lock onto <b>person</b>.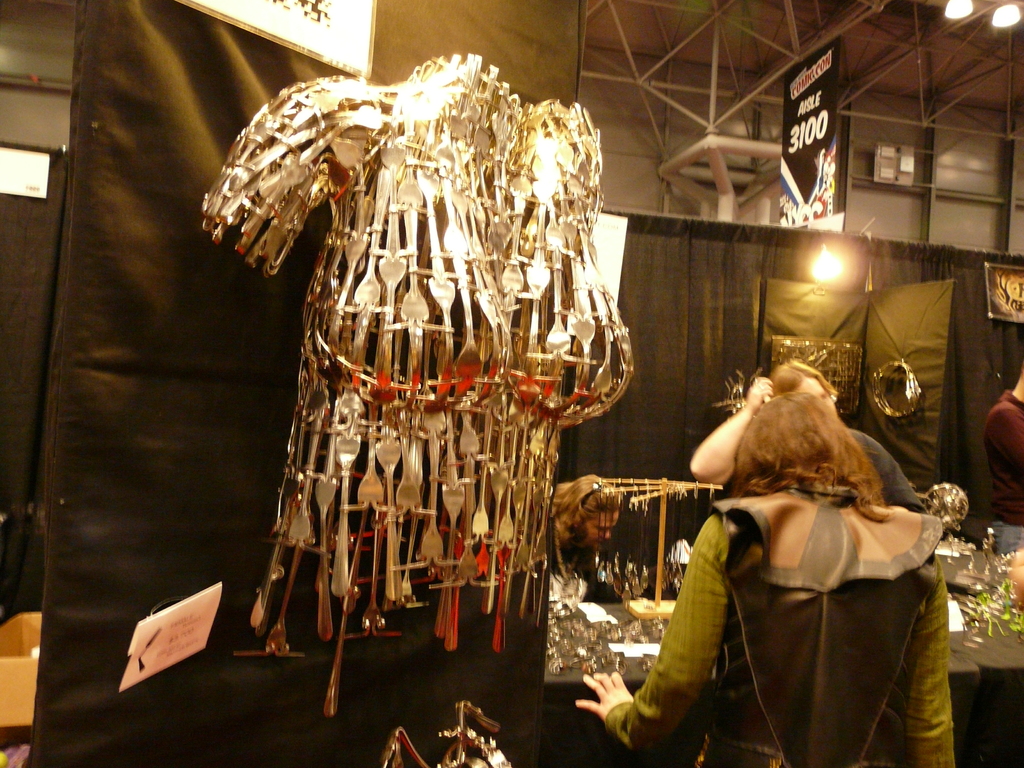
Locked: [643,348,954,765].
